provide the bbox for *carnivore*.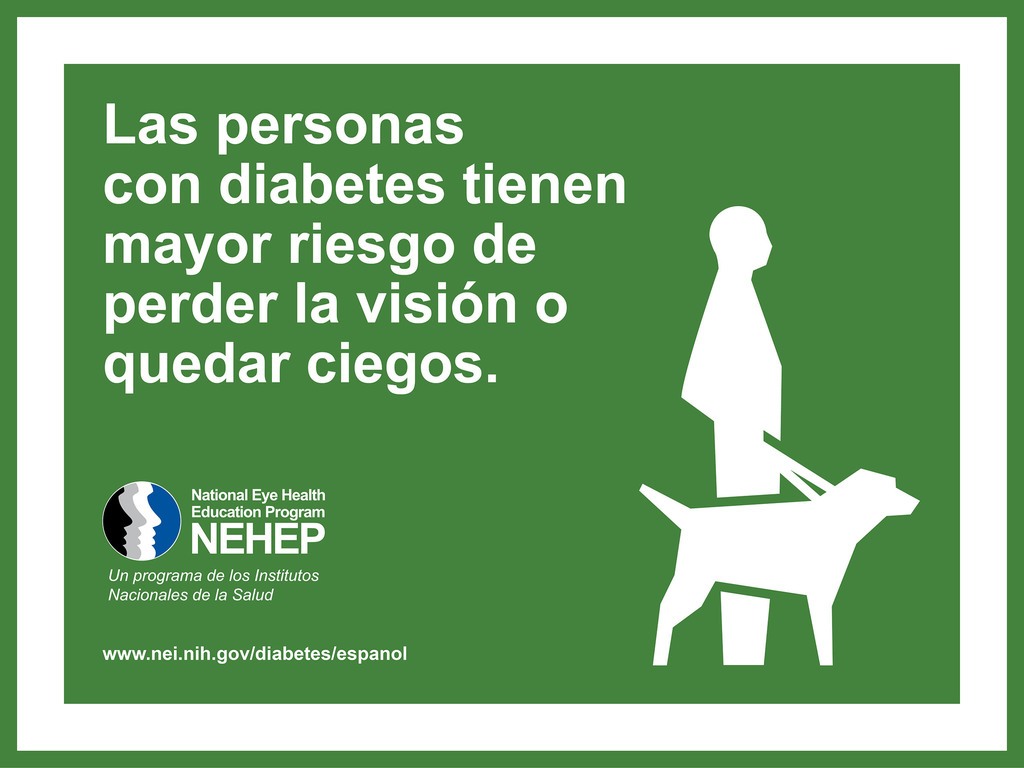
(634,471,922,665).
